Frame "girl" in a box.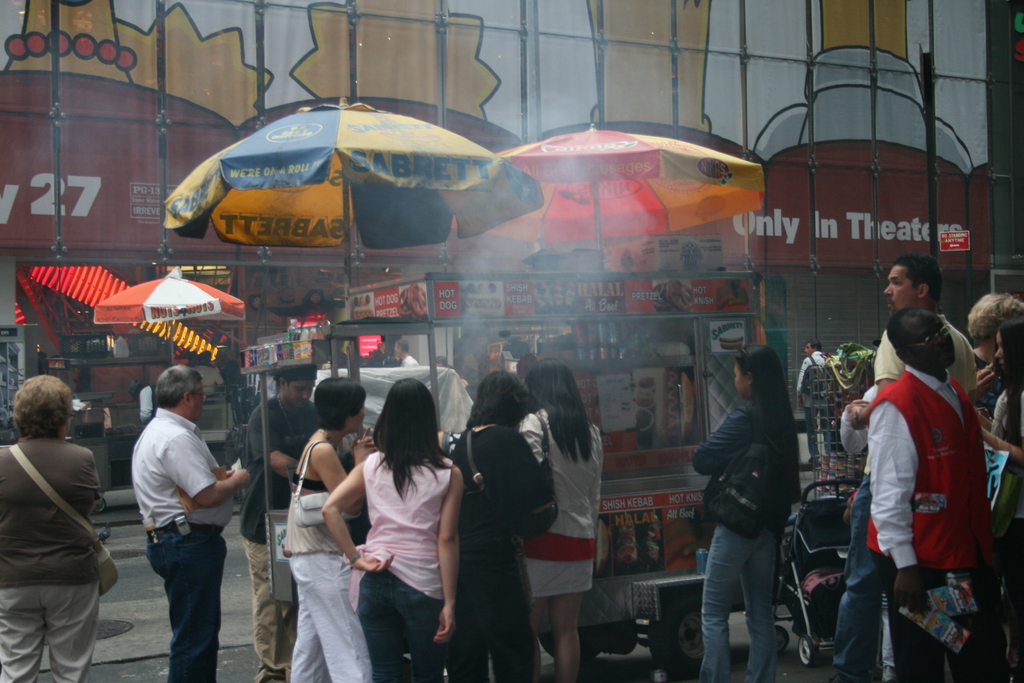
box(983, 318, 1023, 682).
